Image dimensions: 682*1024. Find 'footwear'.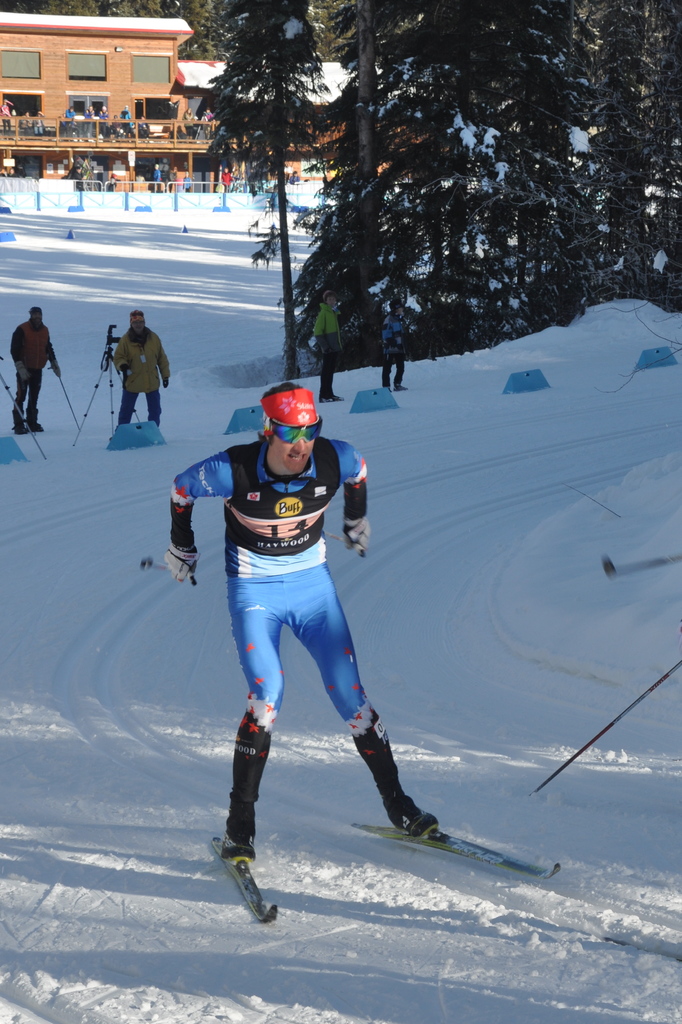
x1=395 y1=384 x2=404 y2=389.
